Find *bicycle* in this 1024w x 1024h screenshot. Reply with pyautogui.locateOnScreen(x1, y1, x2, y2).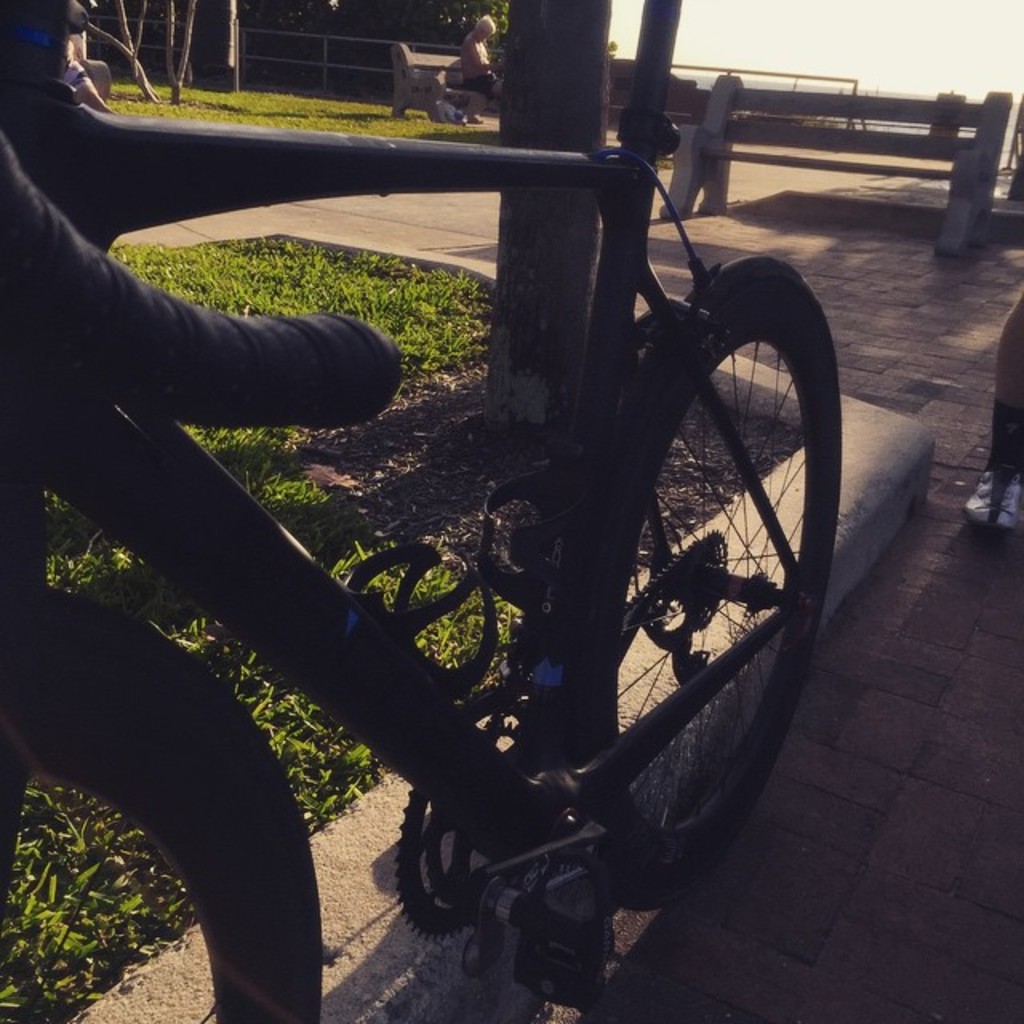
pyautogui.locateOnScreen(0, 0, 845, 1014).
